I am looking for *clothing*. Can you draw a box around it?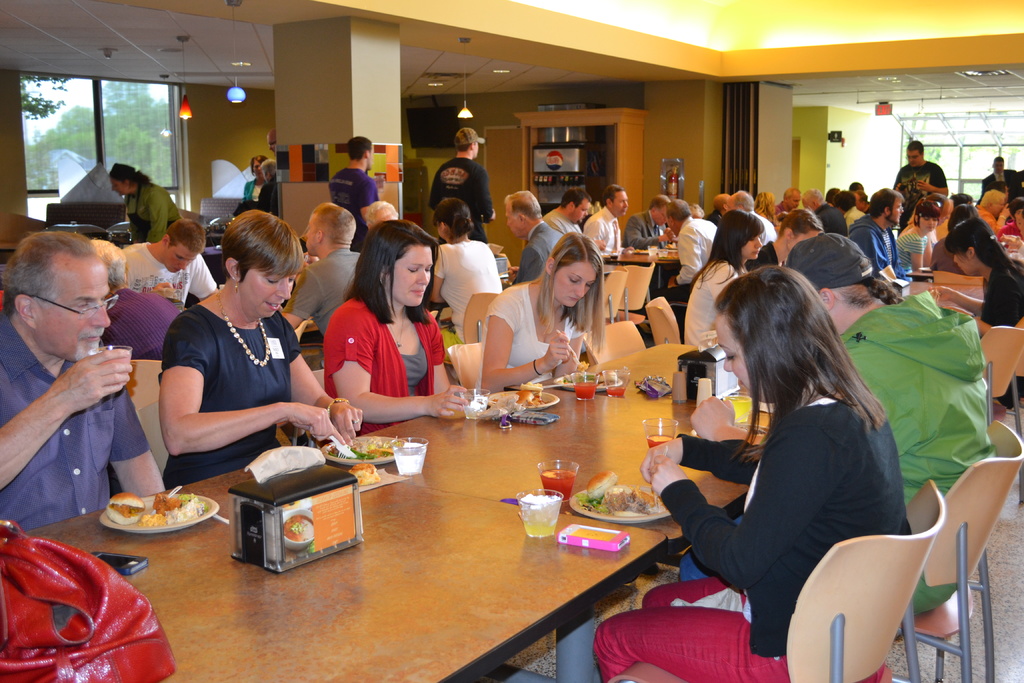
Sure, the bounding box is locate(840, 297, 1003, 470).
